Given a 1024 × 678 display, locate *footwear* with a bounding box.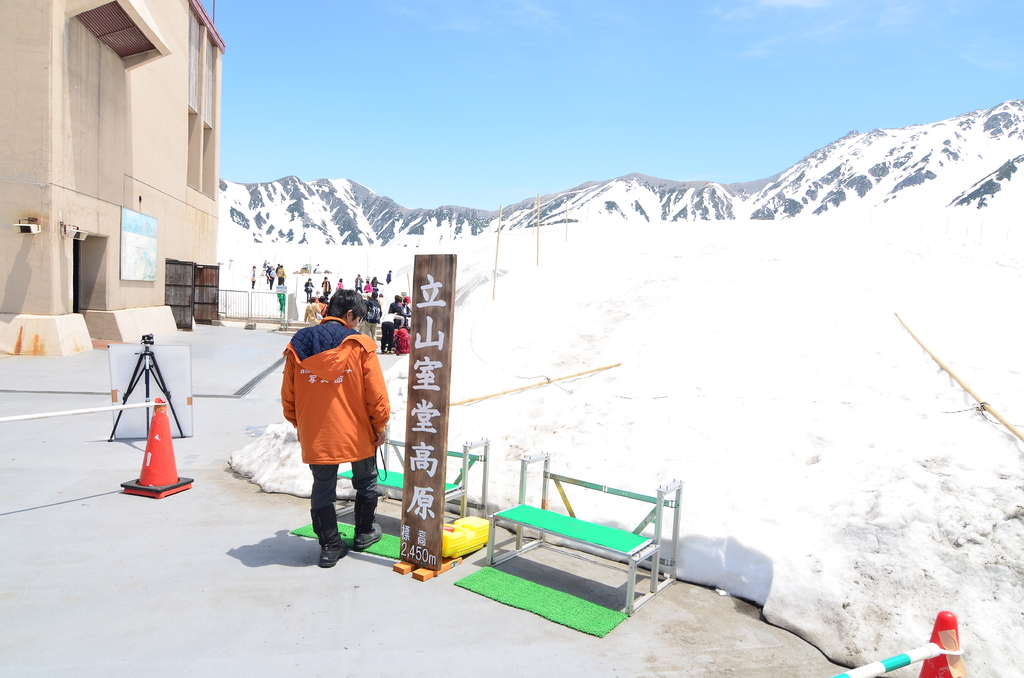
Located: box=[358, 526, 381, 551].
